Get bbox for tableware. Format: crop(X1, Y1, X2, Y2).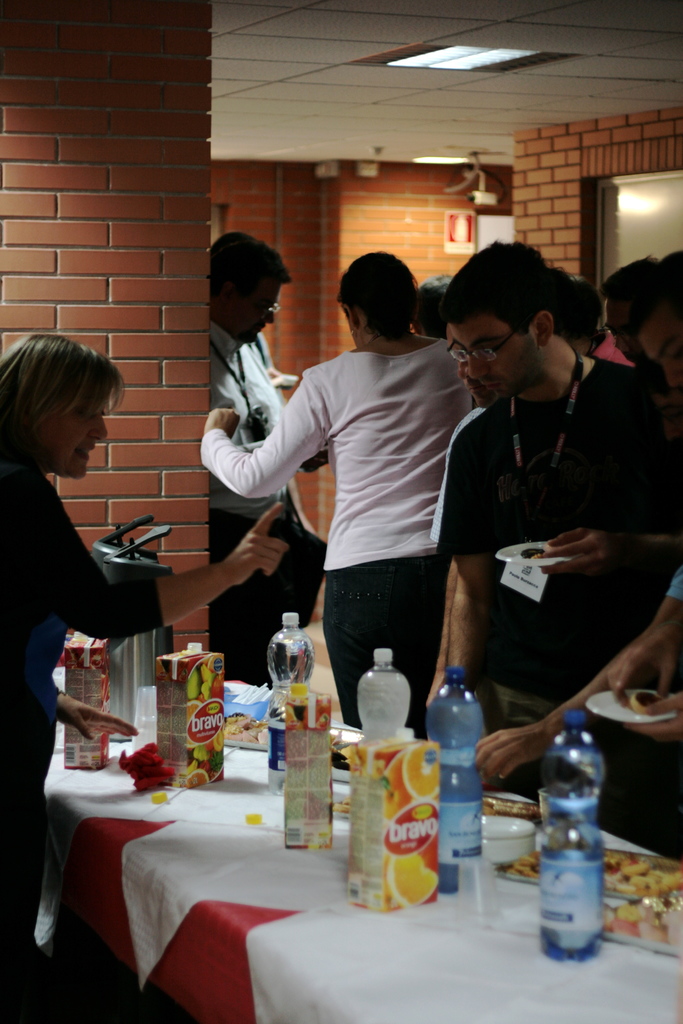
crop(327, 731, 377, 750).
